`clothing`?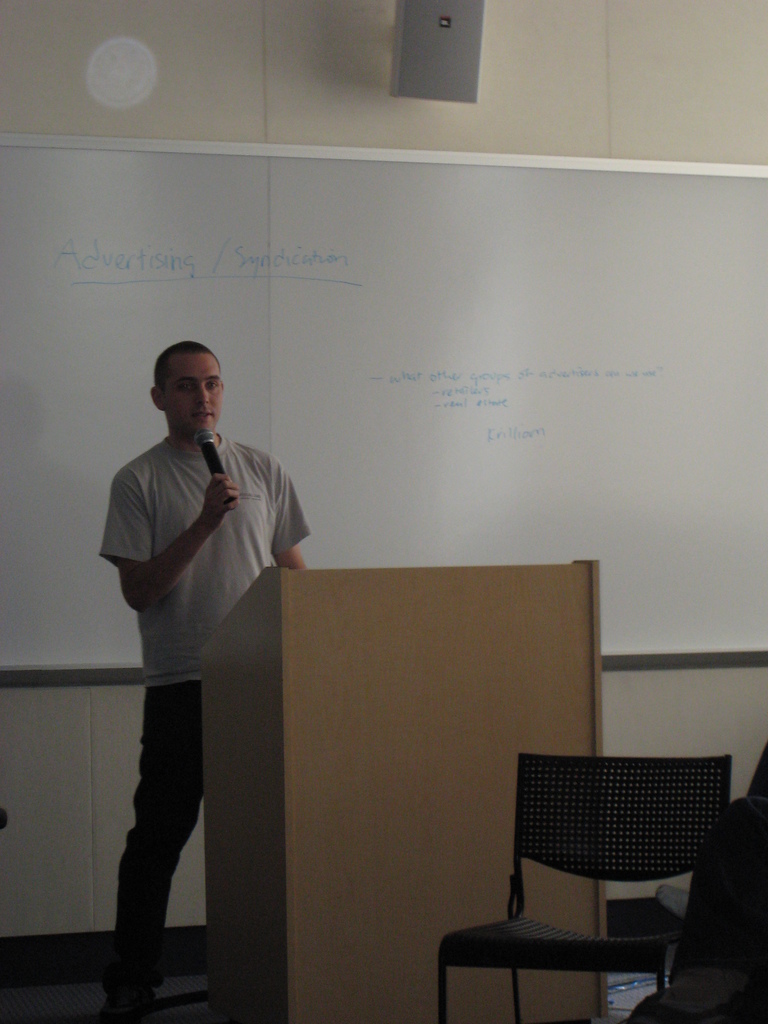
box(94, 384, 292, 736)
